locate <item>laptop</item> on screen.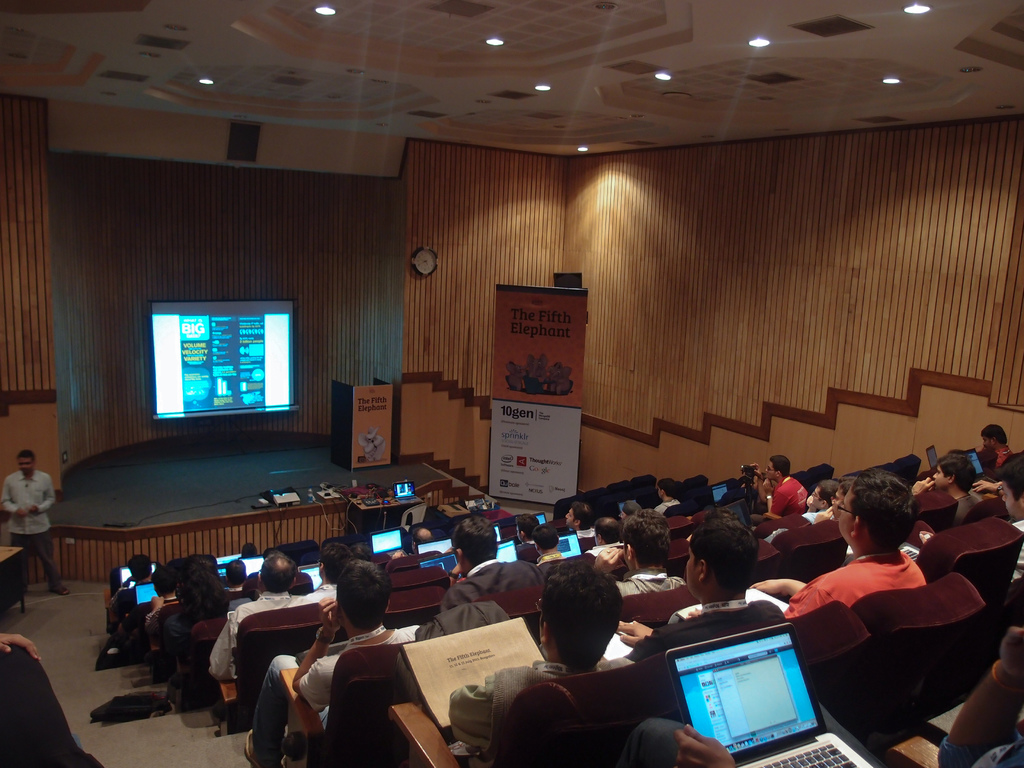
On screen at {"left": 618, "top": 498, "right": 636, "bottom": 512}.
